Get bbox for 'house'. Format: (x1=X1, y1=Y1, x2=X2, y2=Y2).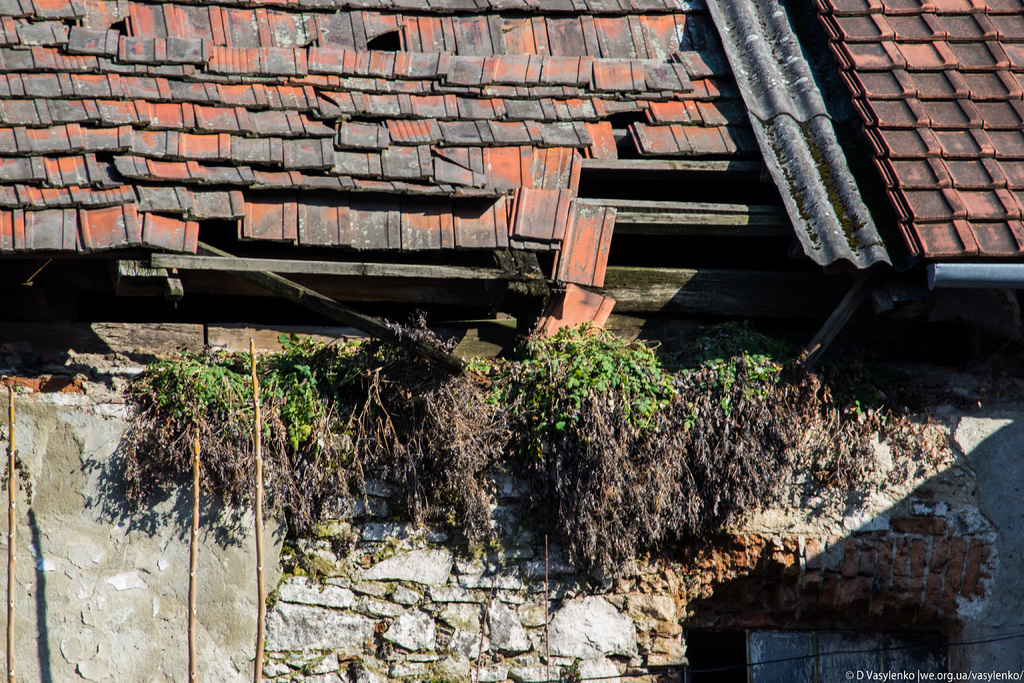
(x1=681, y1=0, x2=1023, y2=682).
